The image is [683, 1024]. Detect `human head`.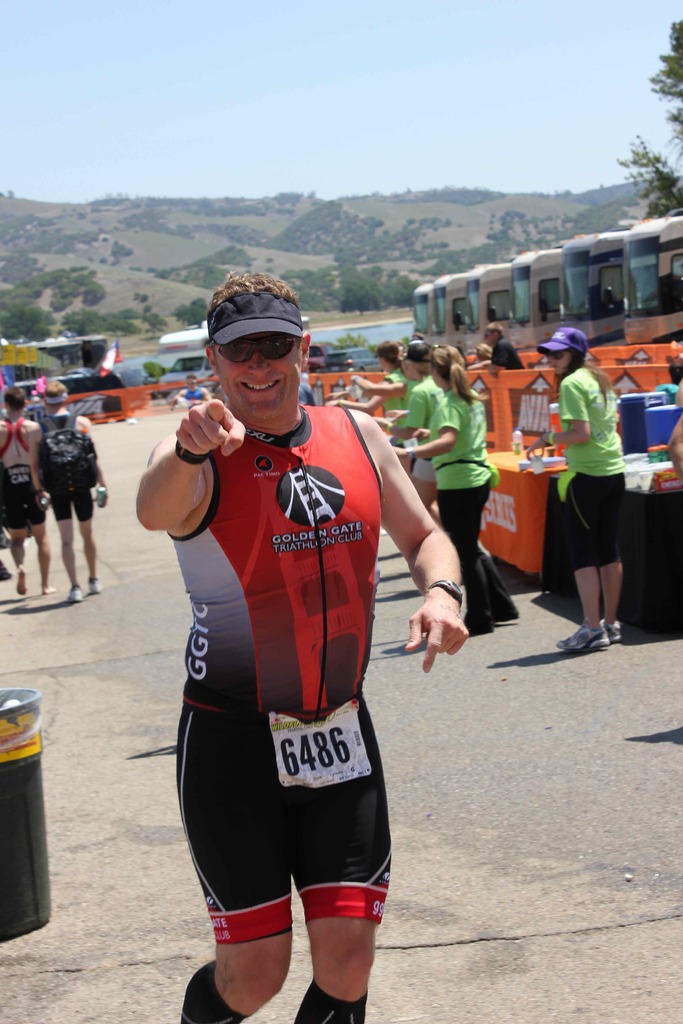
Detection: Rect(534, 330, 583, 377).
